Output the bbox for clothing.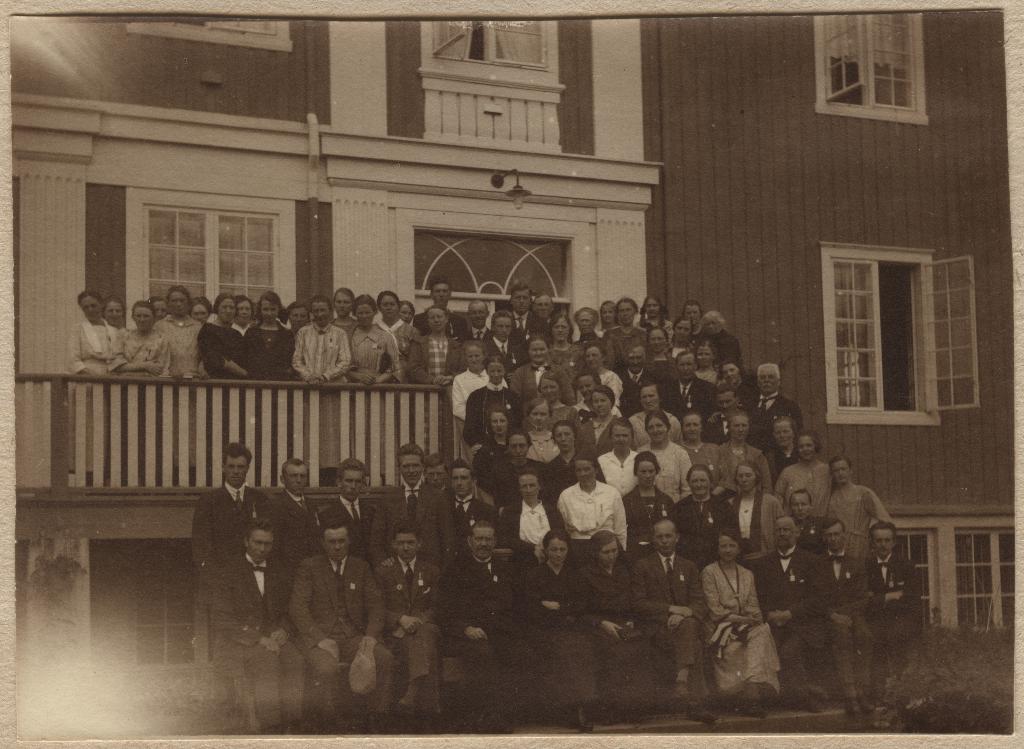
locate(524, 547, 595, 709).
